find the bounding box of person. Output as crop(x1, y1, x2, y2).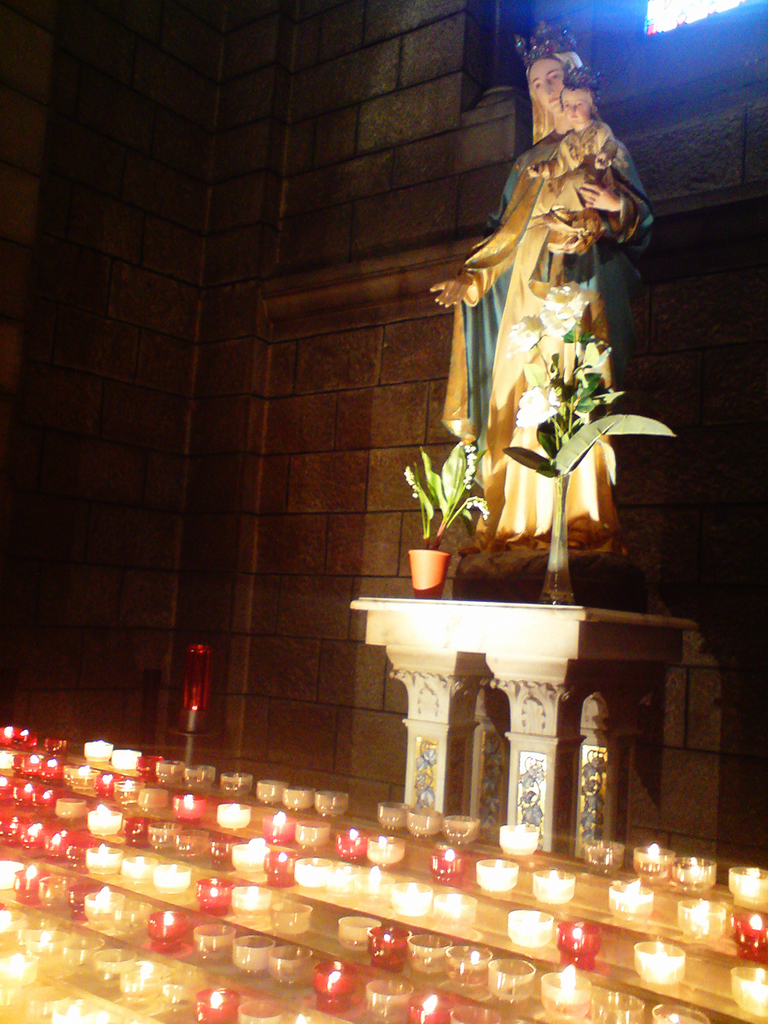
crop(523, 70, 631, 258).
